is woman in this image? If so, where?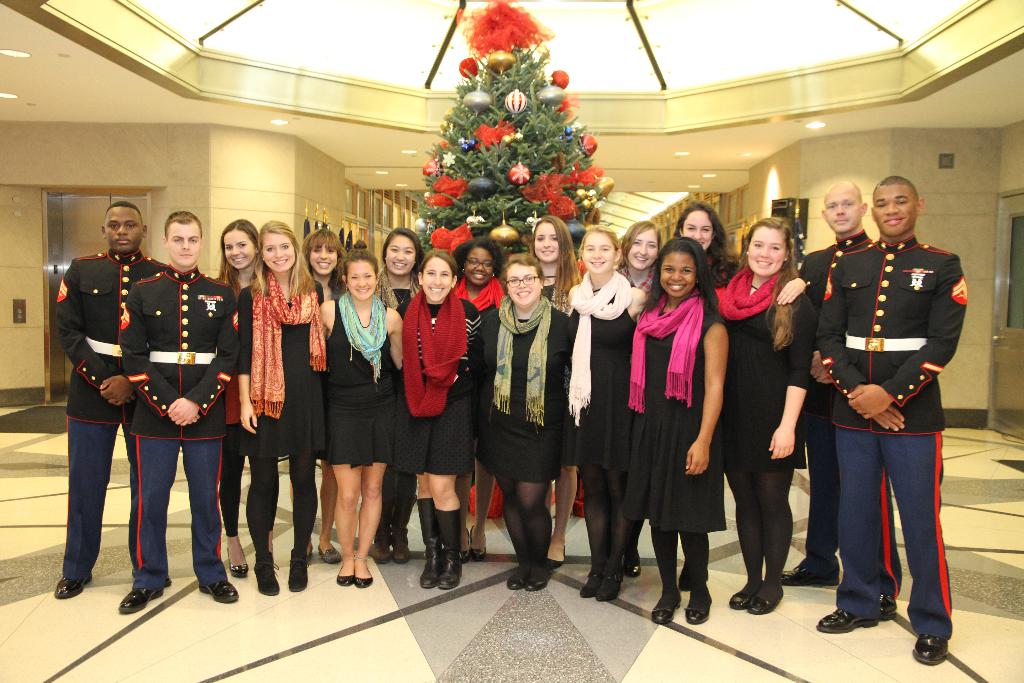
Yes, at [623, 222, 664, 294].
